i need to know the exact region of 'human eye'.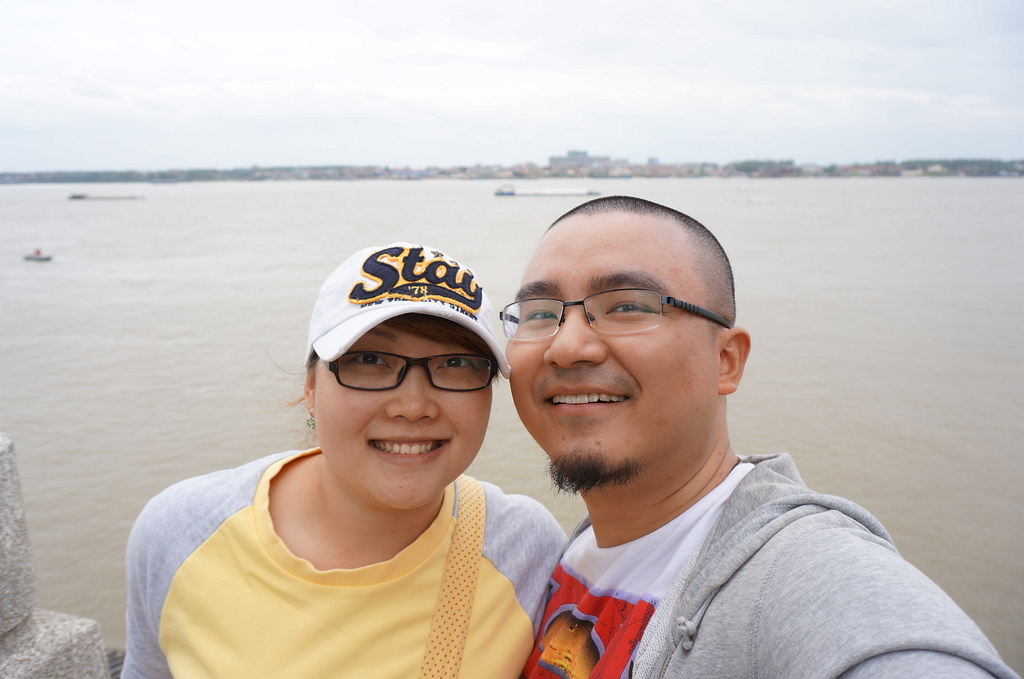
Region: crop(520, 300, 561, 329).
